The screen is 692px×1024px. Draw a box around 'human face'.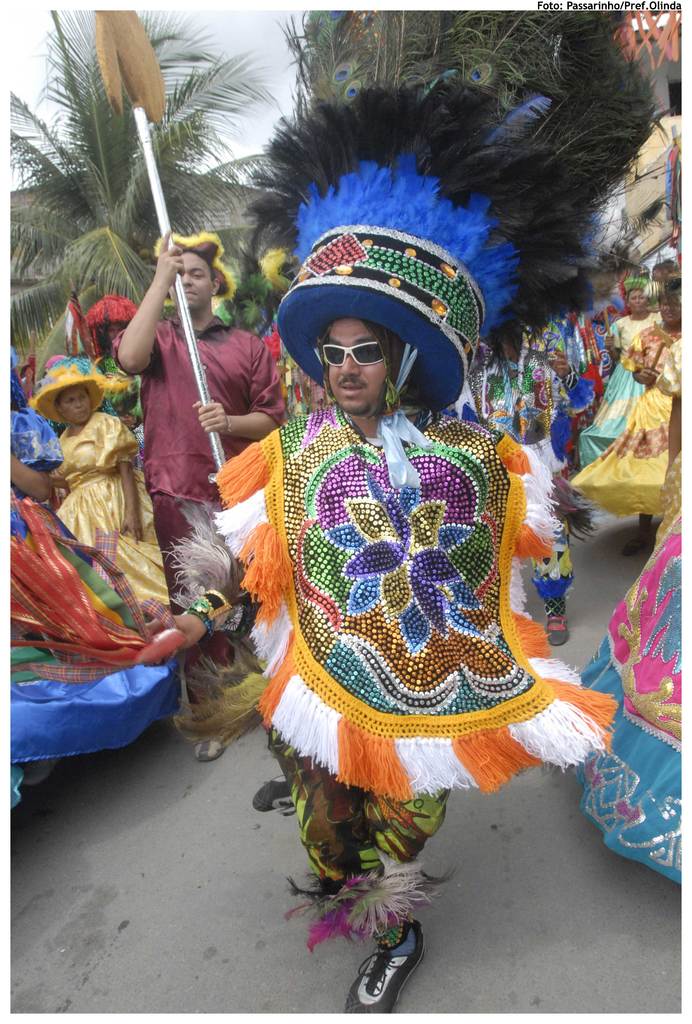
{"left": 51, "top": 385, "right": 97, "bottom": 428}.
